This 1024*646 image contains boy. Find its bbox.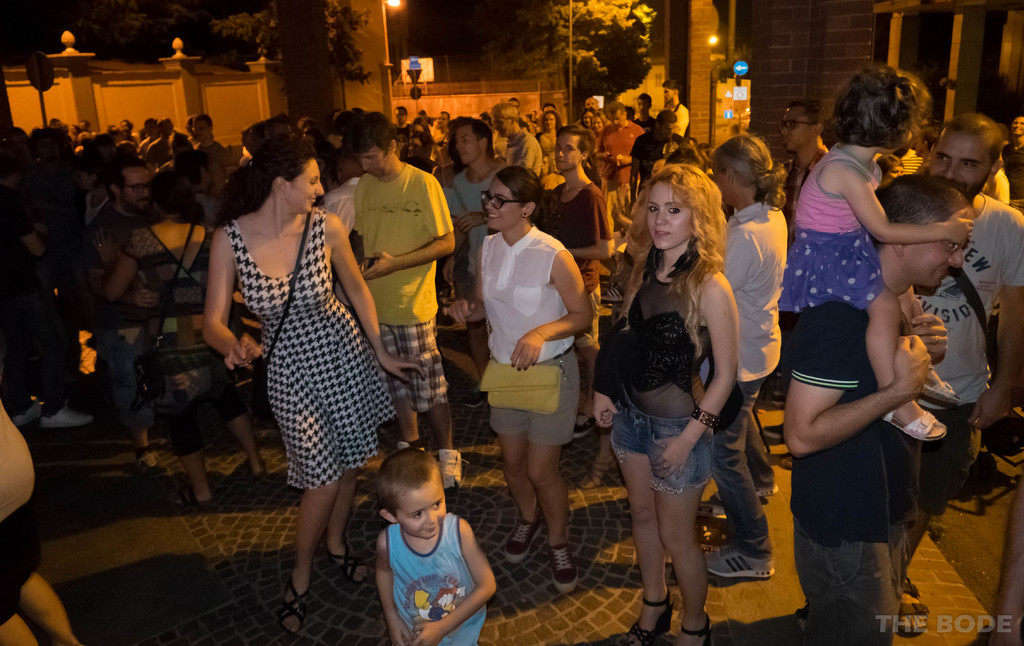
(345,111,471,494).
